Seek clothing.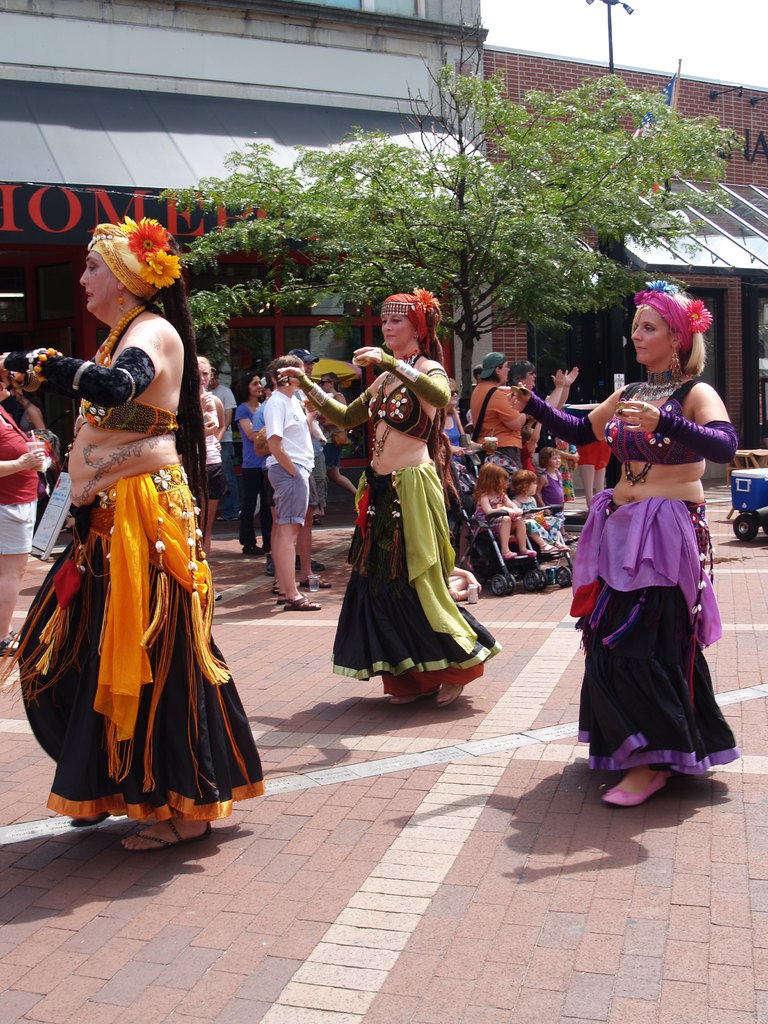
<box>198,393,222,502</box>.
